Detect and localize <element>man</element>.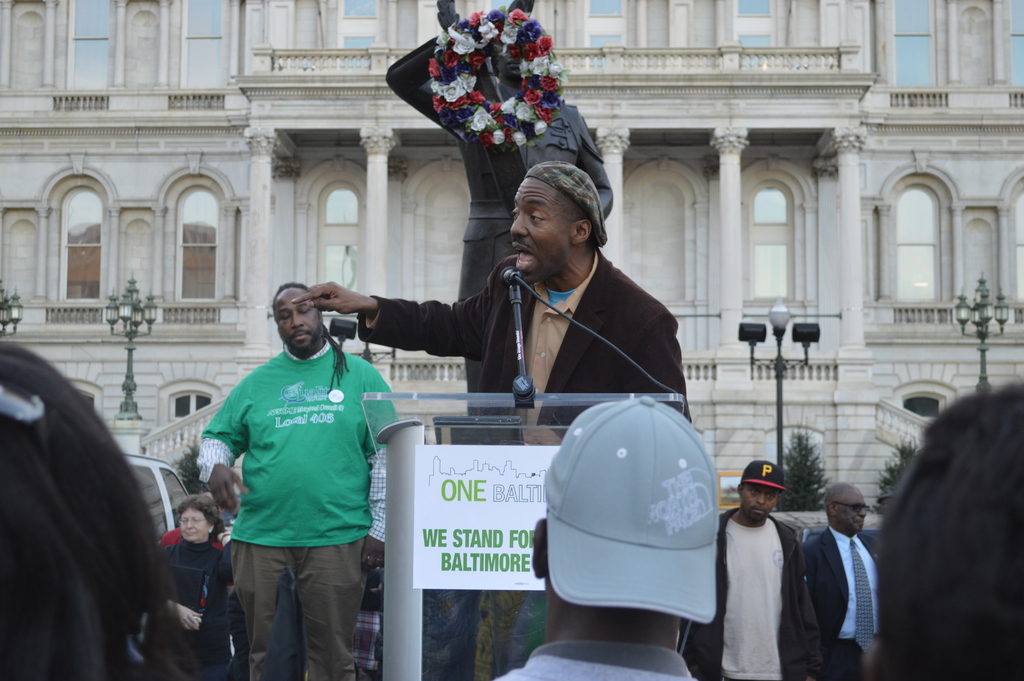
Localized at (x1=186, y1=252, x2=404, y2=678).
